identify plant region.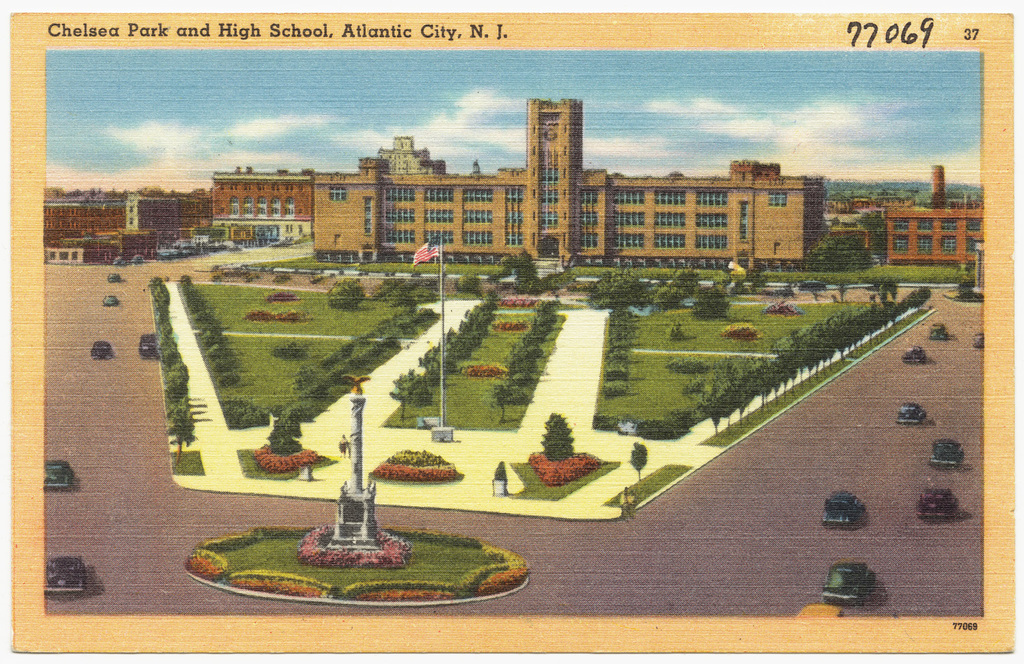
Region: <box>231,446,342,487</box>.
